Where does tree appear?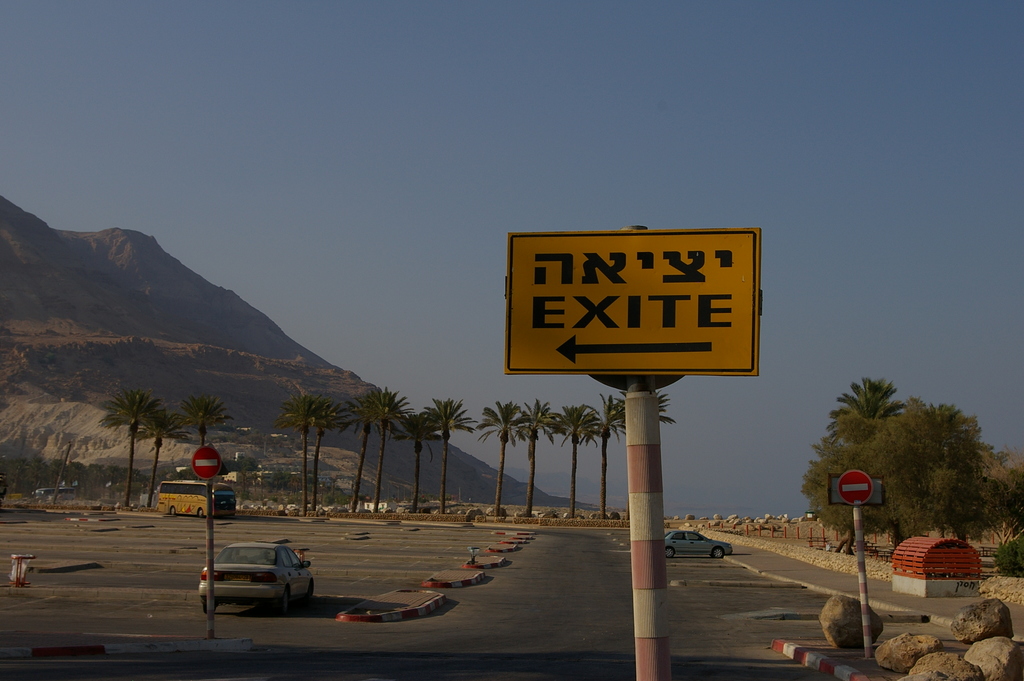
Appears at locate(801, 406, 897, 548).
